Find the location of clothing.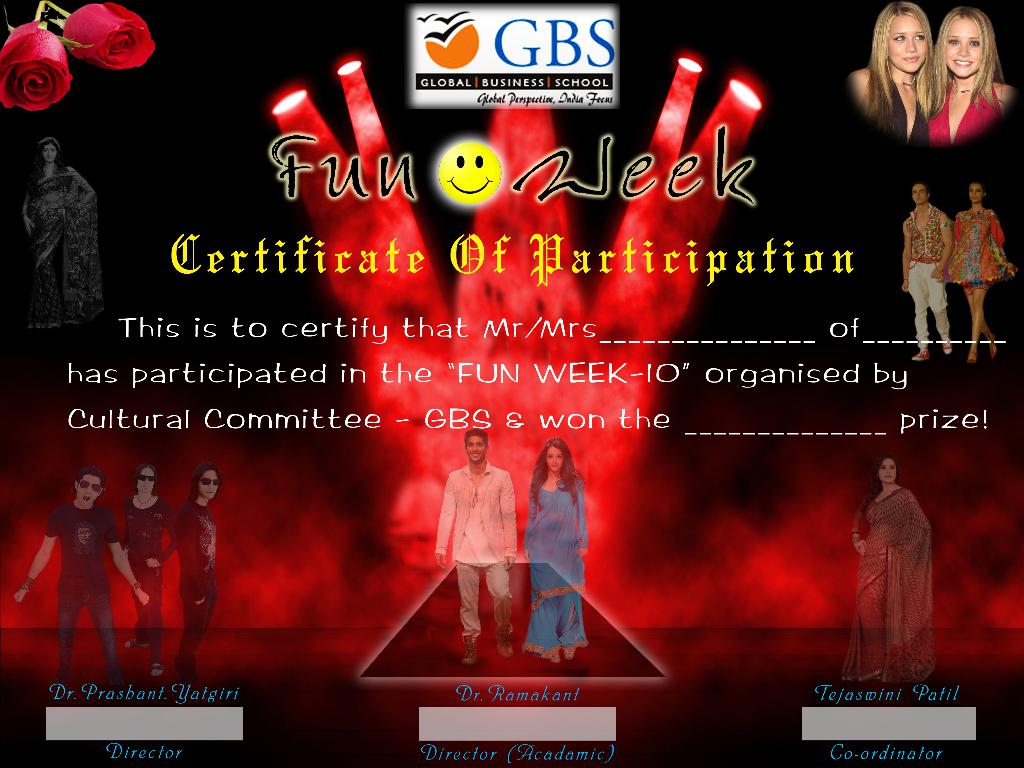
Location: [x1=168, y1=500, x2=245, y2=671].
